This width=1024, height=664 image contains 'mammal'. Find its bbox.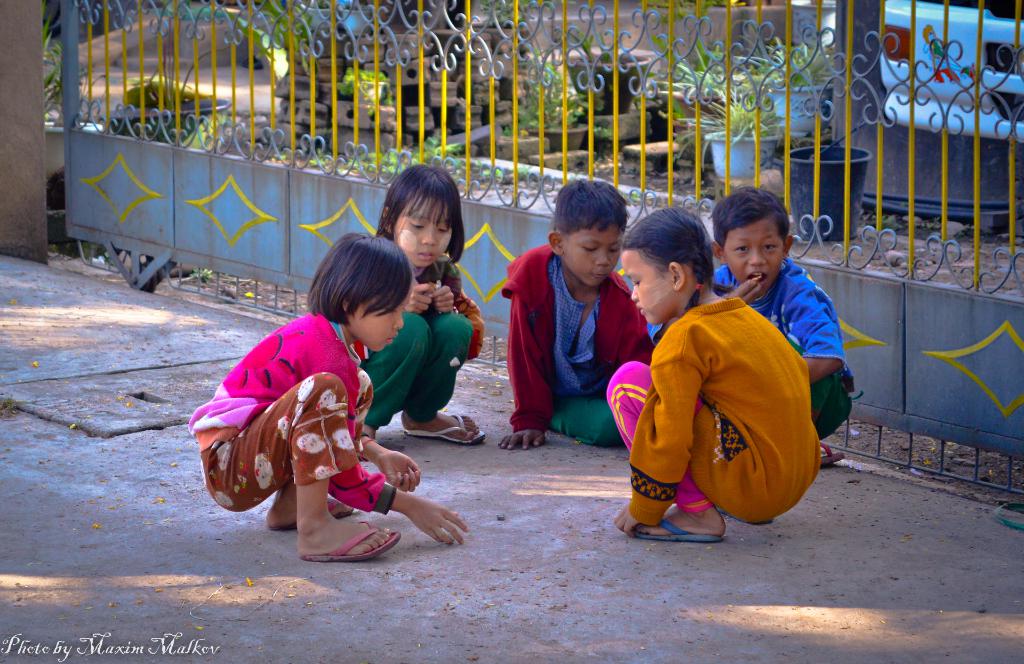
detection(364, 165, 484, 460).
